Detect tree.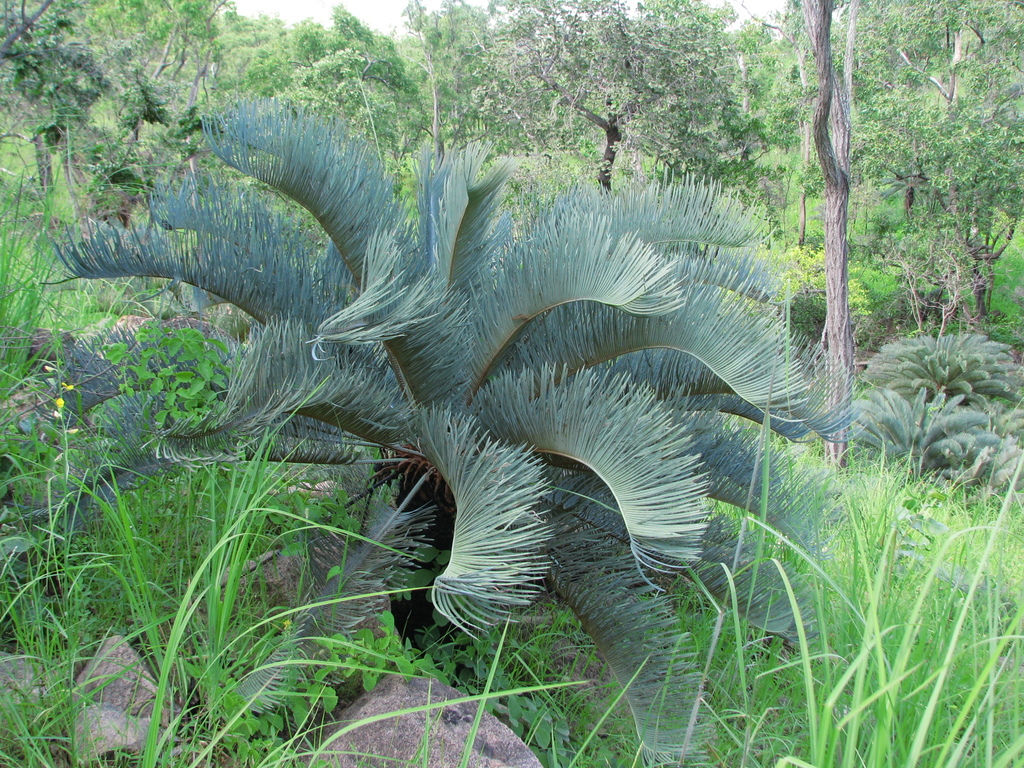
Detected at (445, 0, 759, 198).
